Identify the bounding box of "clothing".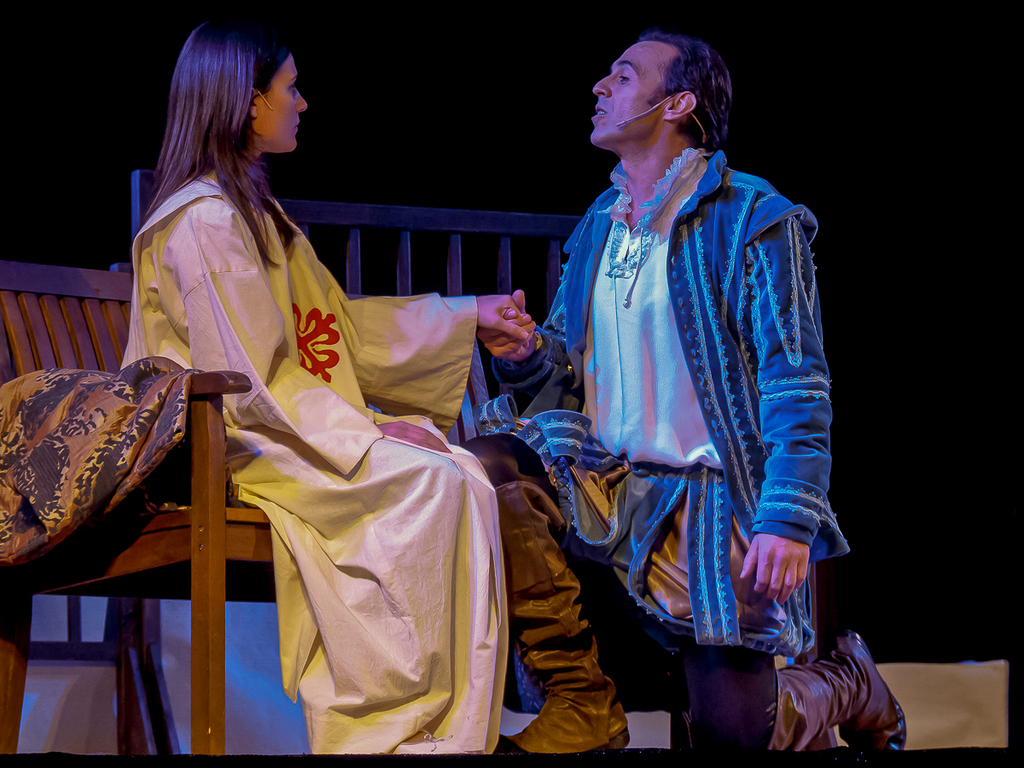
bbox=(123, 169, 516, 754).
